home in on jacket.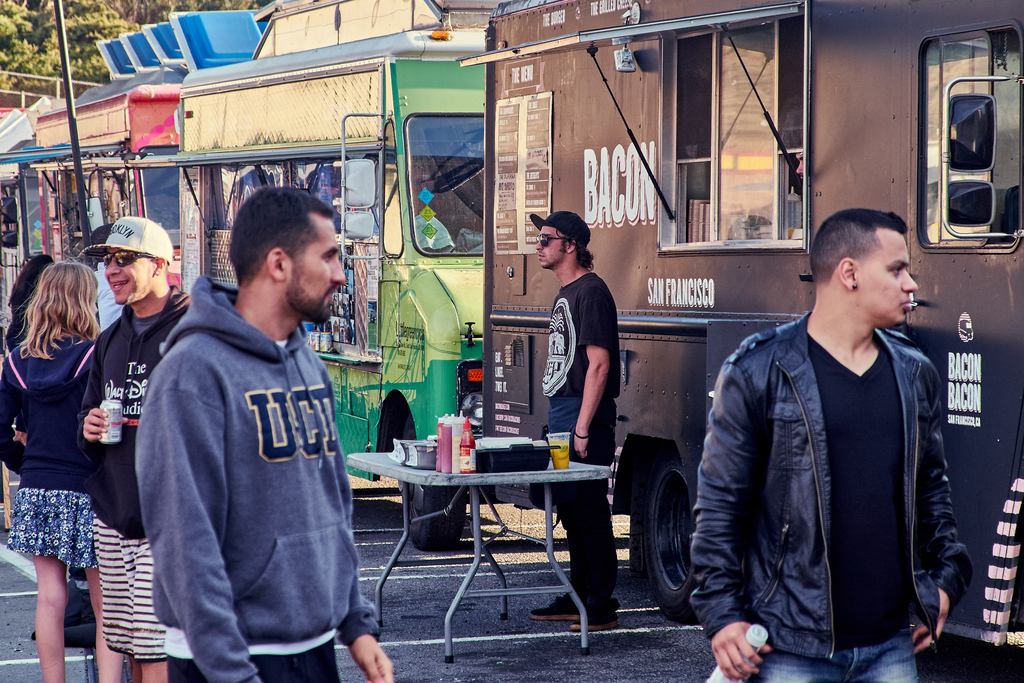
Homed in at <region>686, 254, 972, 657</region>.
